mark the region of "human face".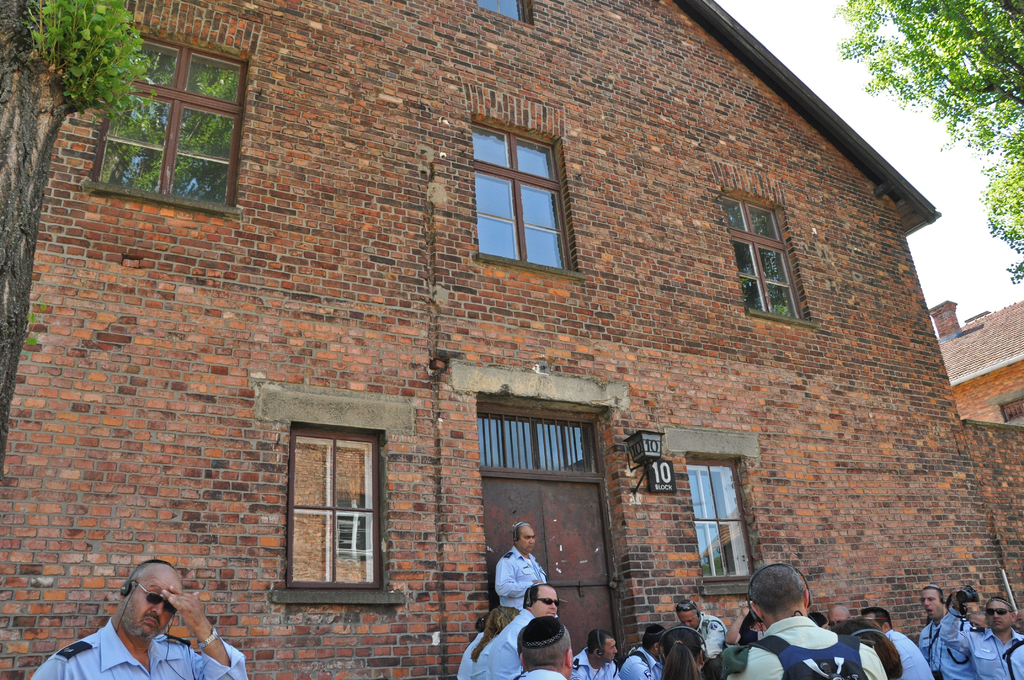
Region: 680/611/700/629.
